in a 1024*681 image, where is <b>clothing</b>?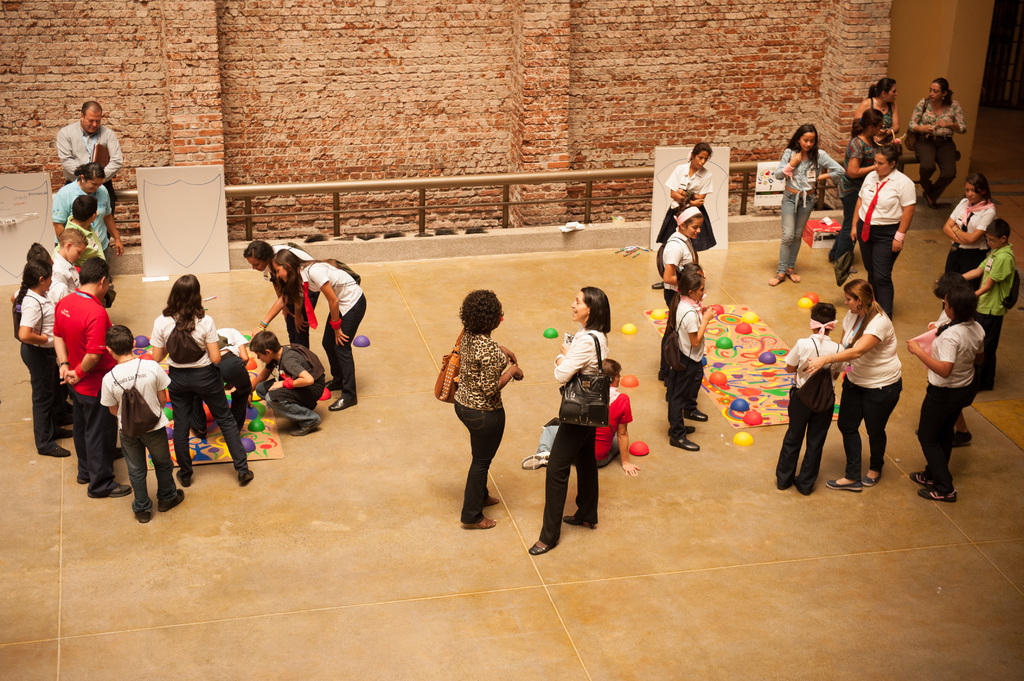
(left=53, top=177, right=114, bottom=259).
